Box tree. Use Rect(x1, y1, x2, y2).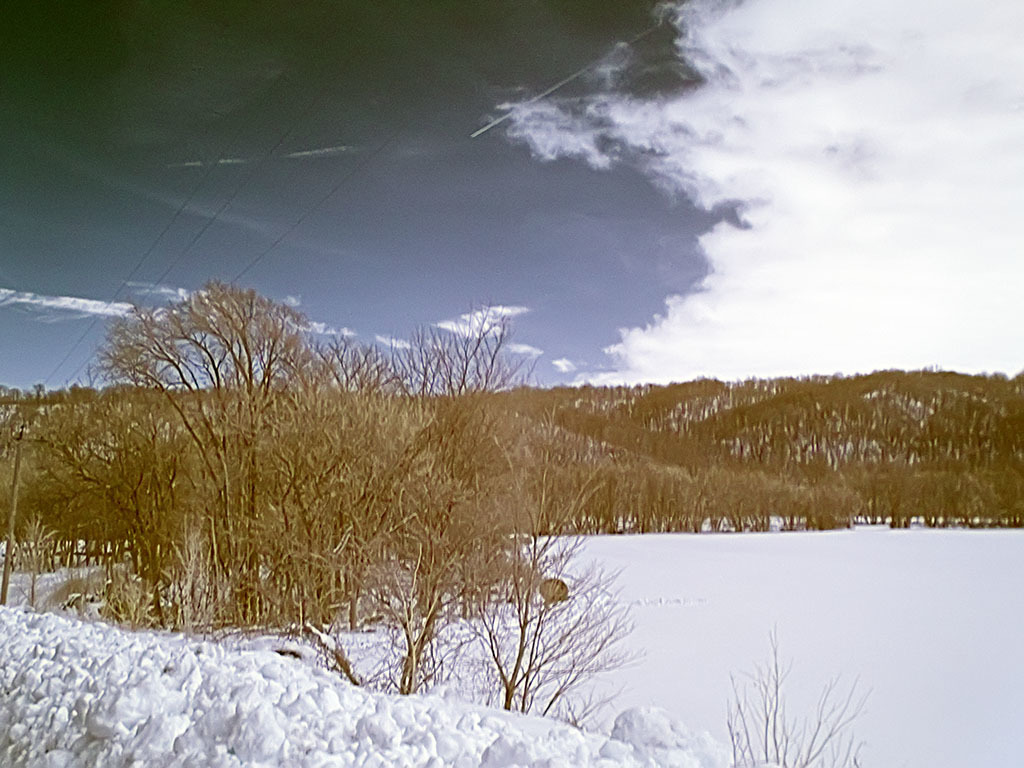
Rect(92, 281, 320, 618).
